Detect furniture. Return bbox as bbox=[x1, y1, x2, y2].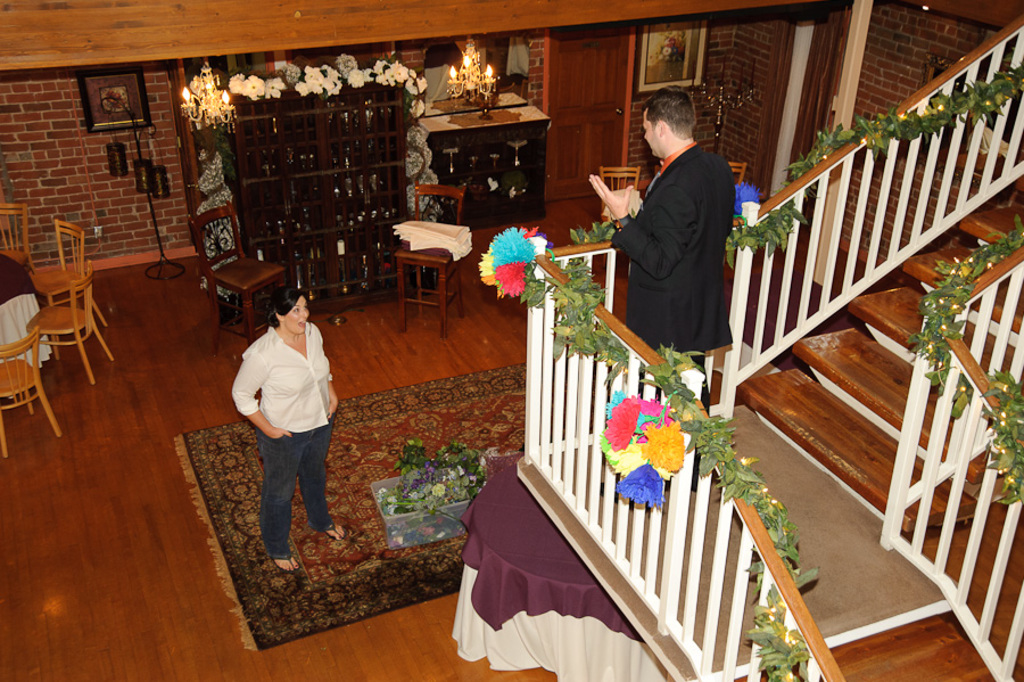
bbox=[191, 200, 286, 343].
